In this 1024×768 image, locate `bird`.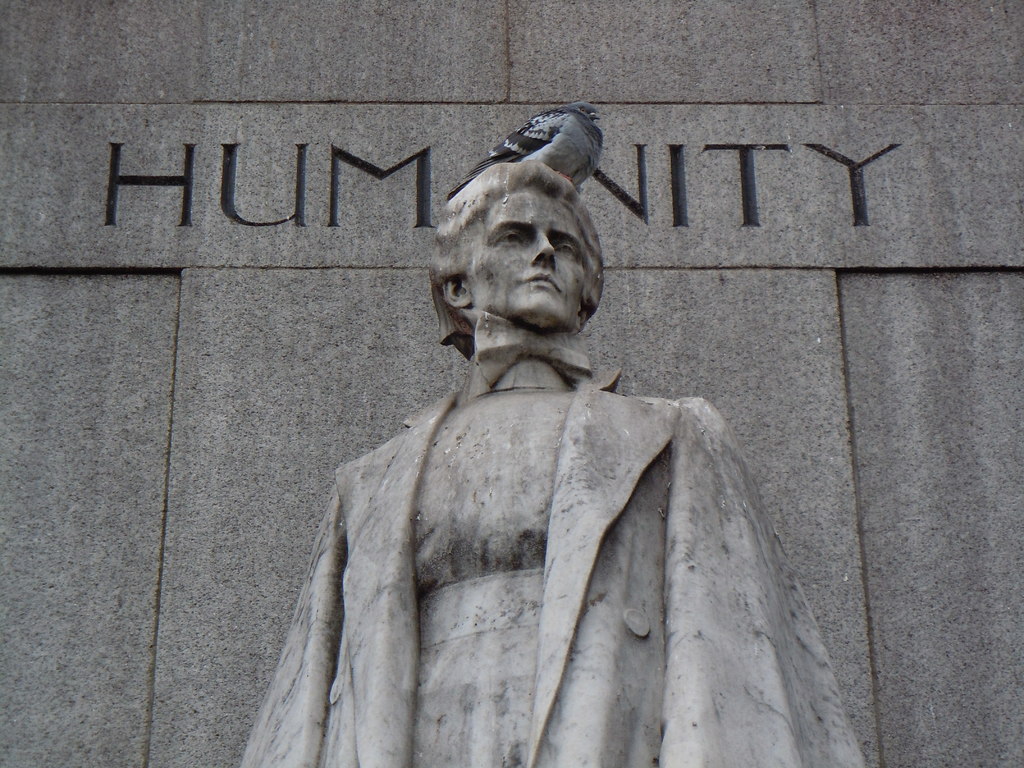
Bounding box: Rect(445, 97, 606, 199).
